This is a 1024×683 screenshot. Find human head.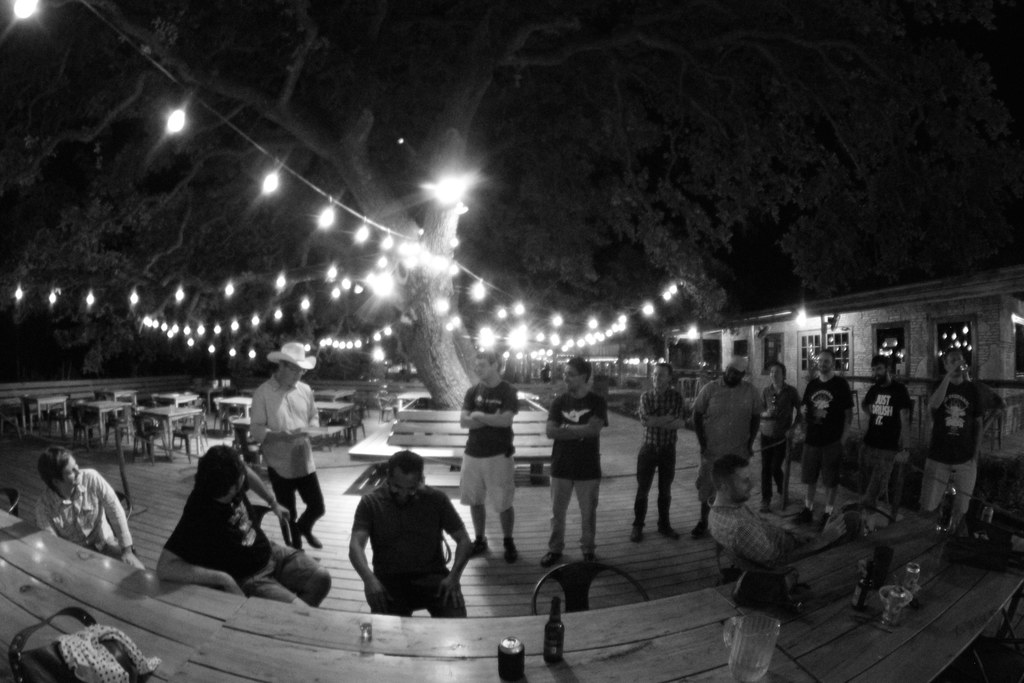
Bounding box: bbox(280, 345, 310, 393).
